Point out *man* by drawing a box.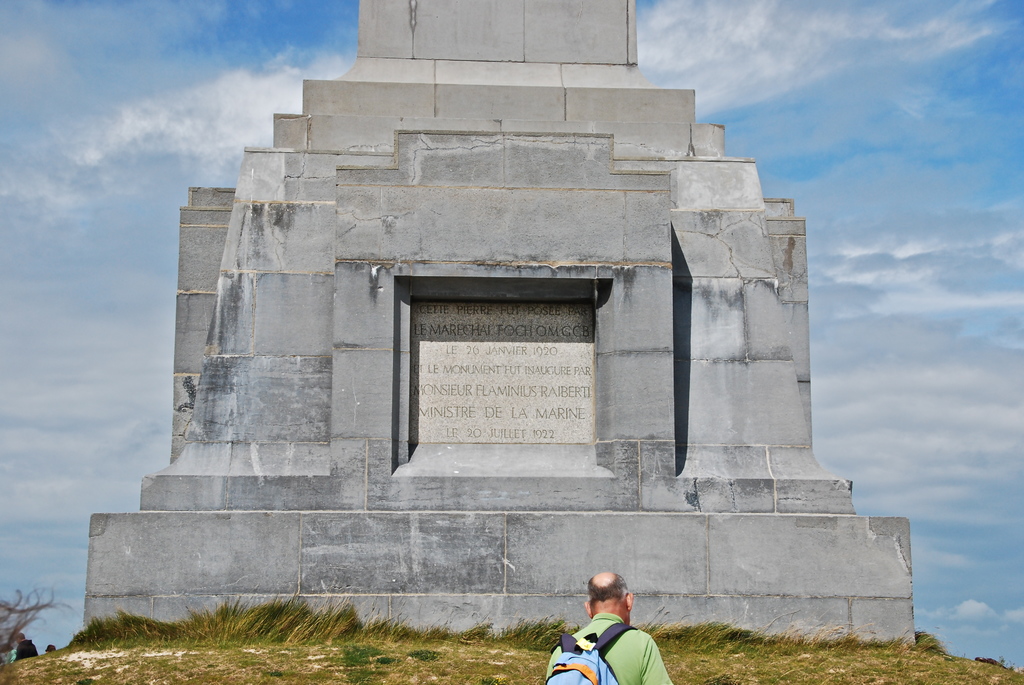
bbox(543, 562, 671, 684).
